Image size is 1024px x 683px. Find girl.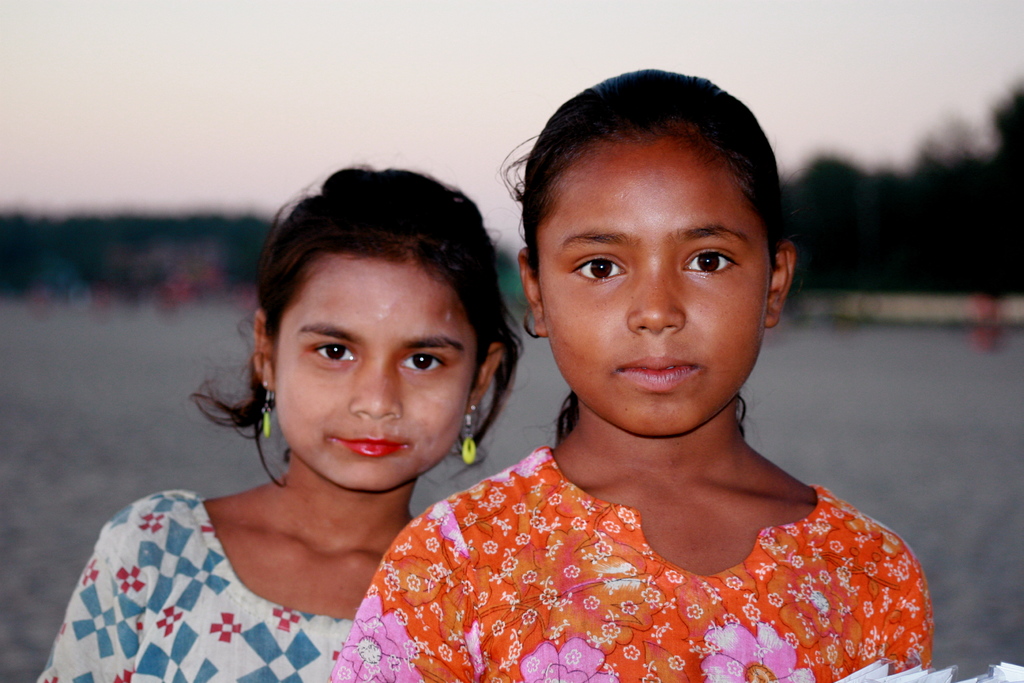
region(329, 67, 932, 682).
